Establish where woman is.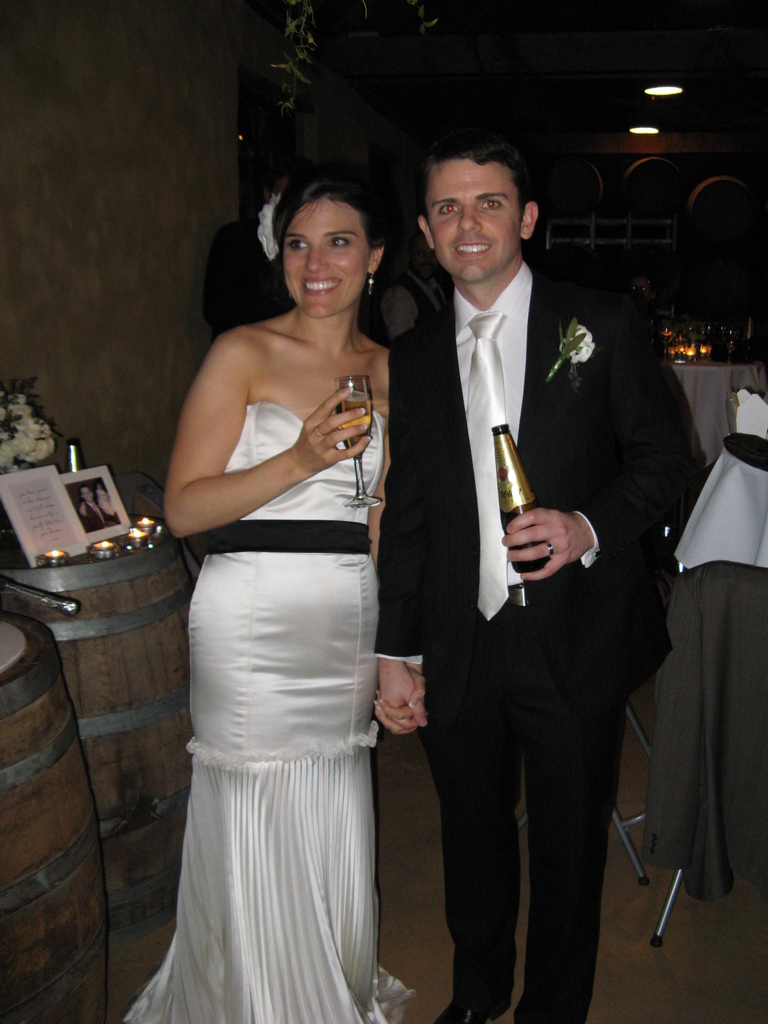
Established at pyautogui.locateOnScreen(147, 139, 413, 1012).
